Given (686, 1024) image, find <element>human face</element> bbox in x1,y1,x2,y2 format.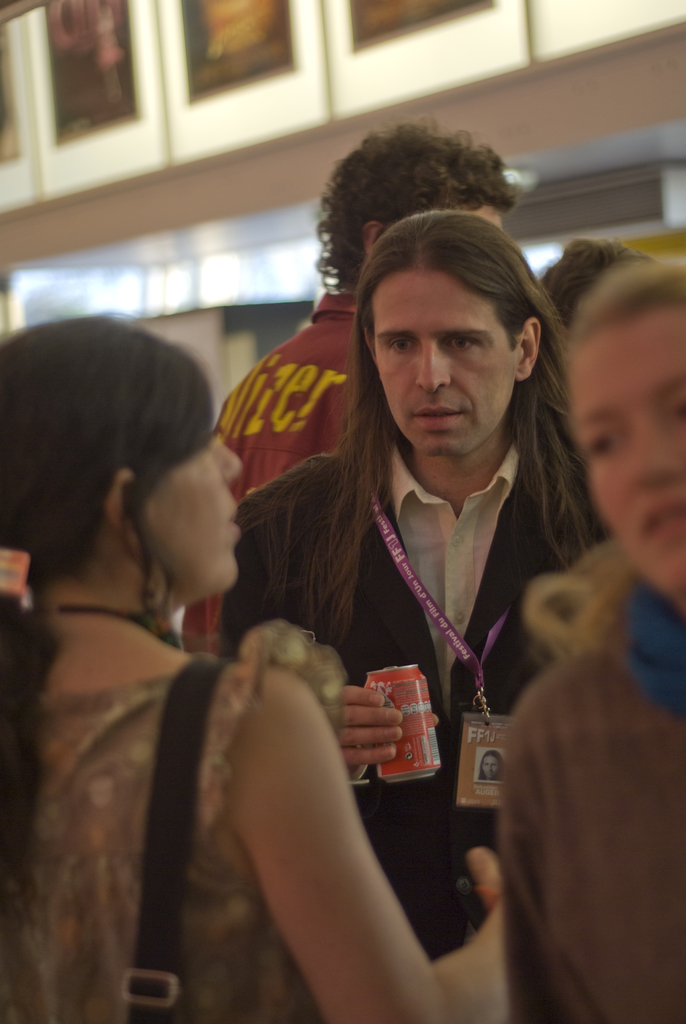
375,272,514,455.
